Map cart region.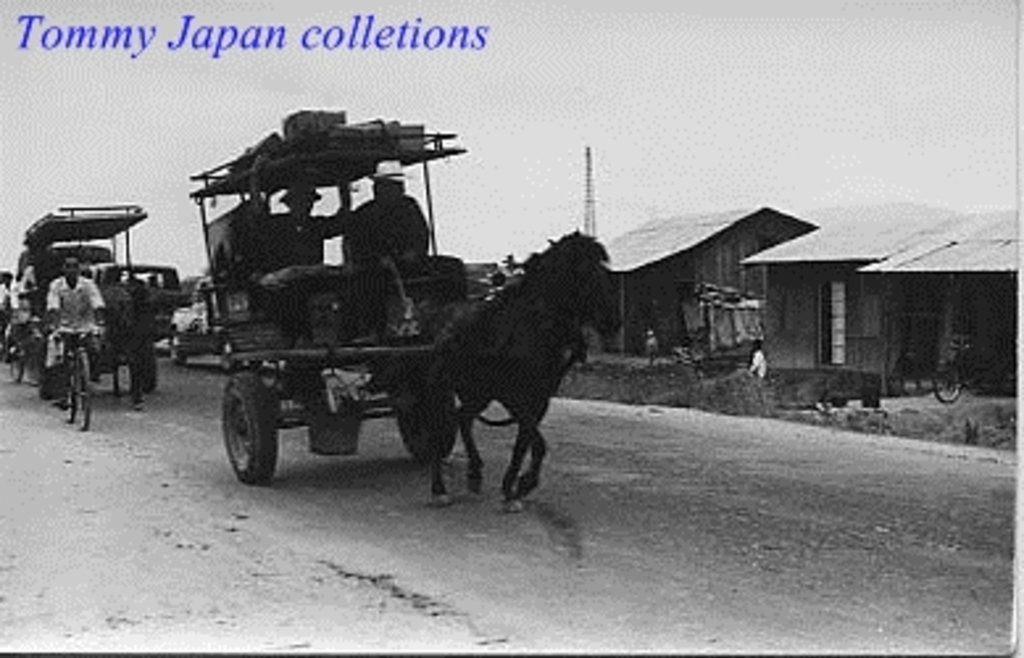
Mapped to Rect(24, 205, 158, 400).
